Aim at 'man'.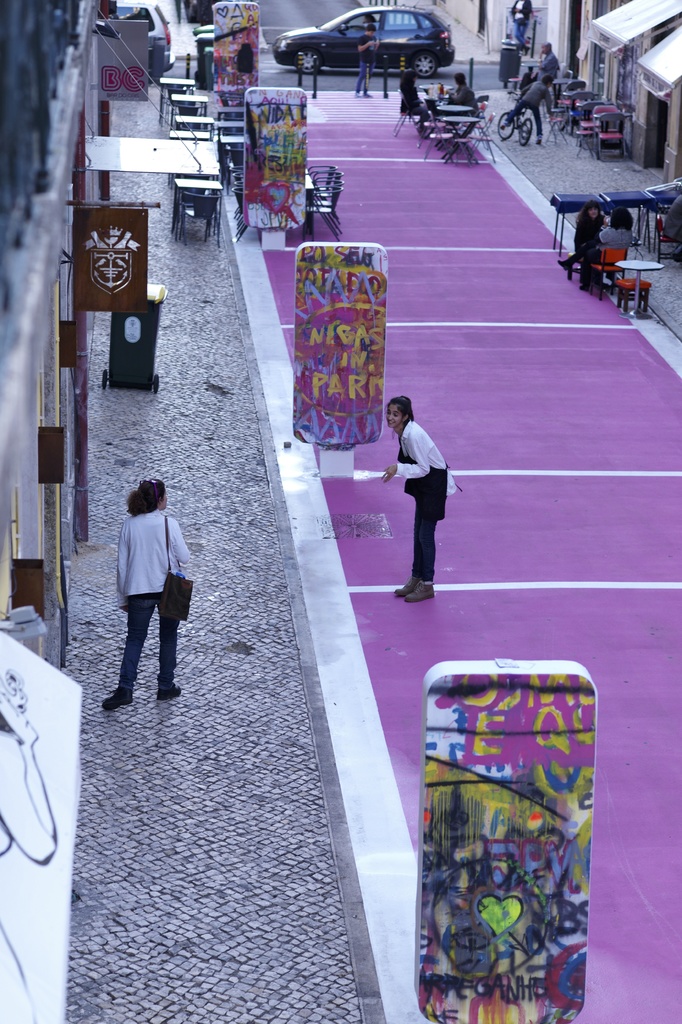
Aimed at bbox(537, 39, 559, 81).
